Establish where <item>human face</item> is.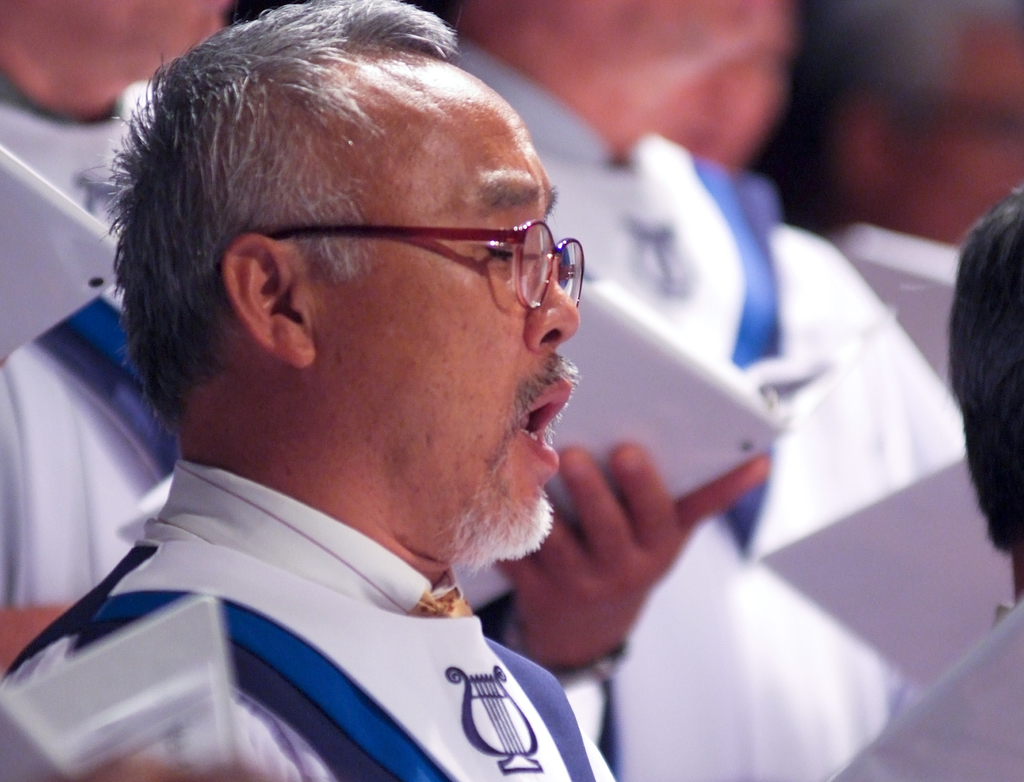
Established at <region>544, 0, 786, 162</region>.
